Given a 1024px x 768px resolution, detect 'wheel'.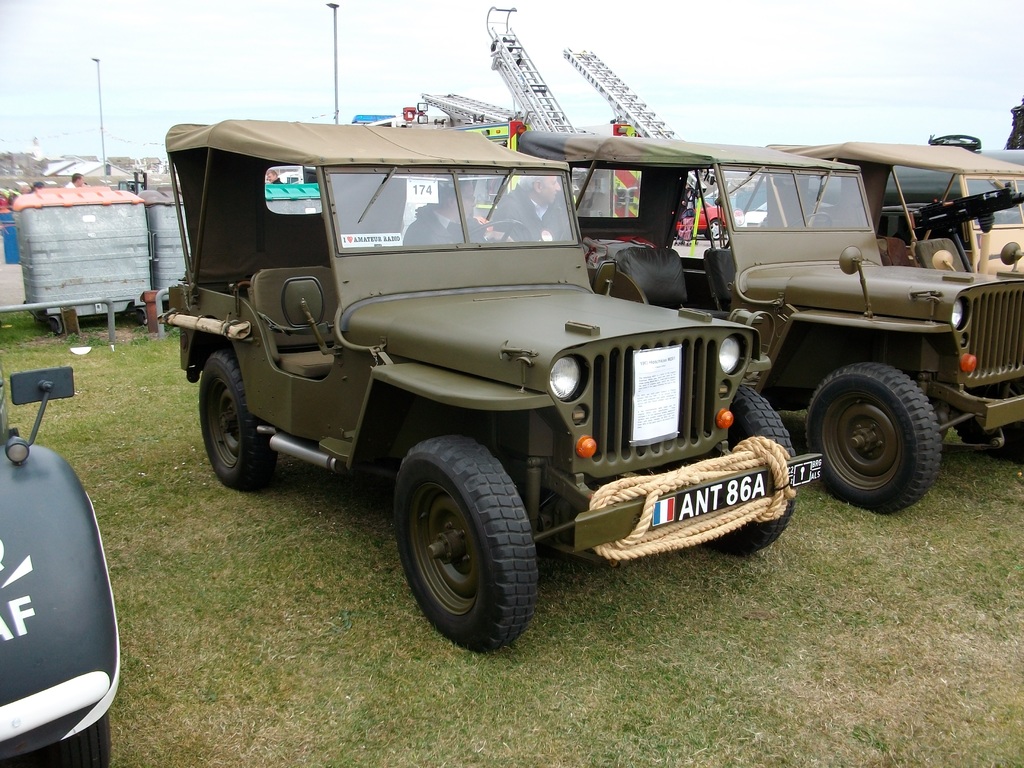
51 321 60 335.
